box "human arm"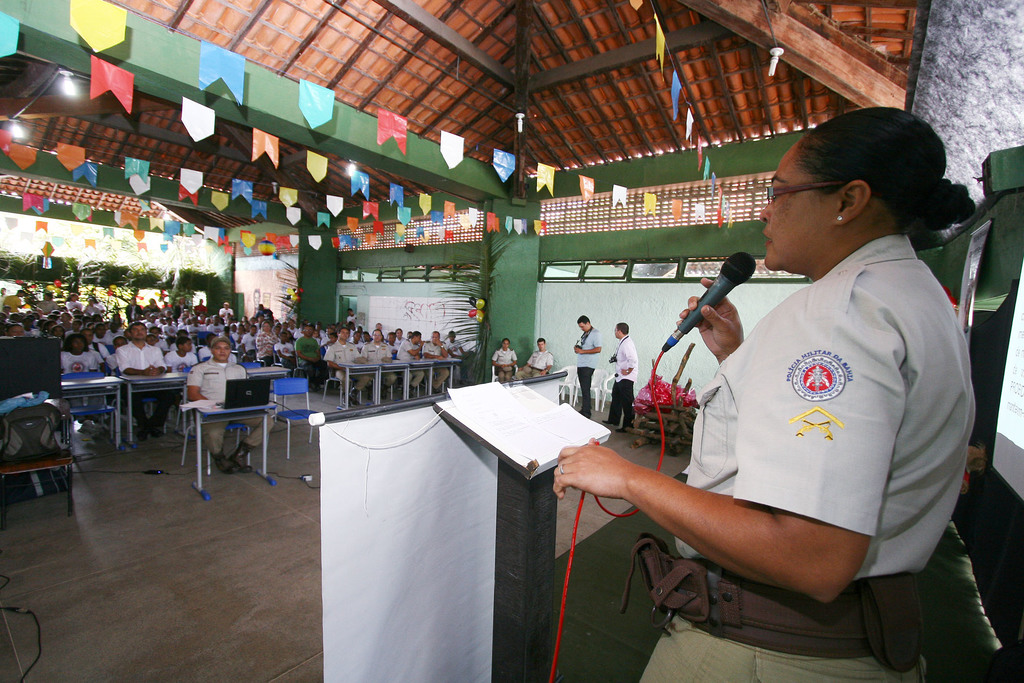
[left=548, top=448, right=788, bottom=573]
